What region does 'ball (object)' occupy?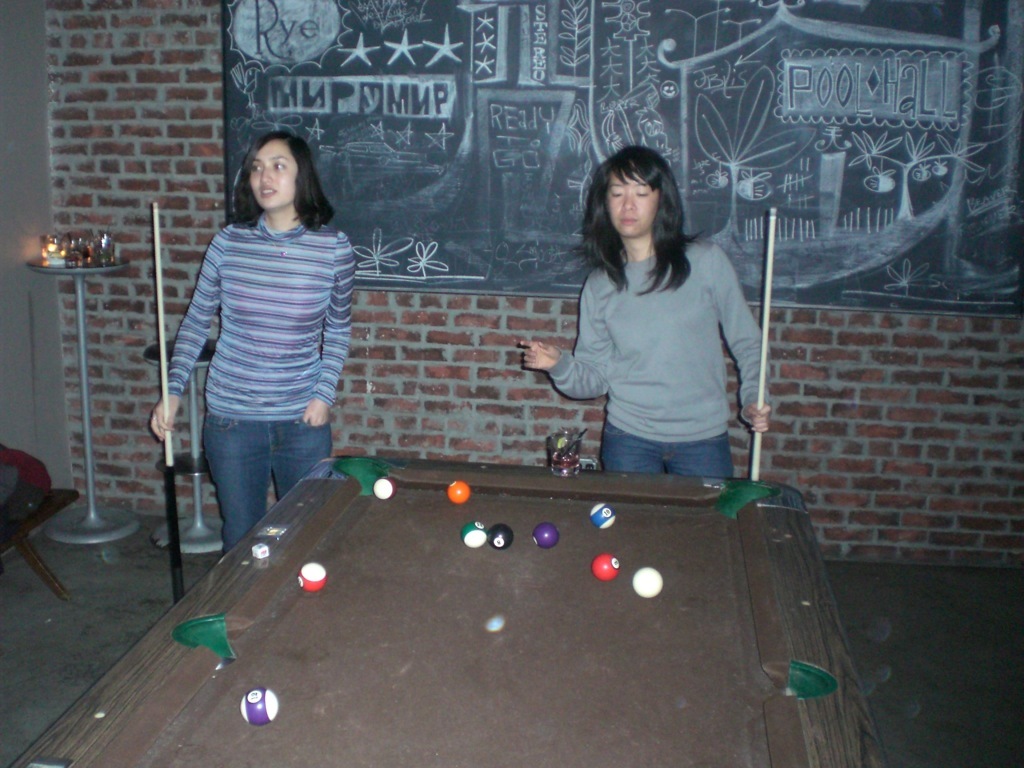
region(447, 480, 473, 511).
